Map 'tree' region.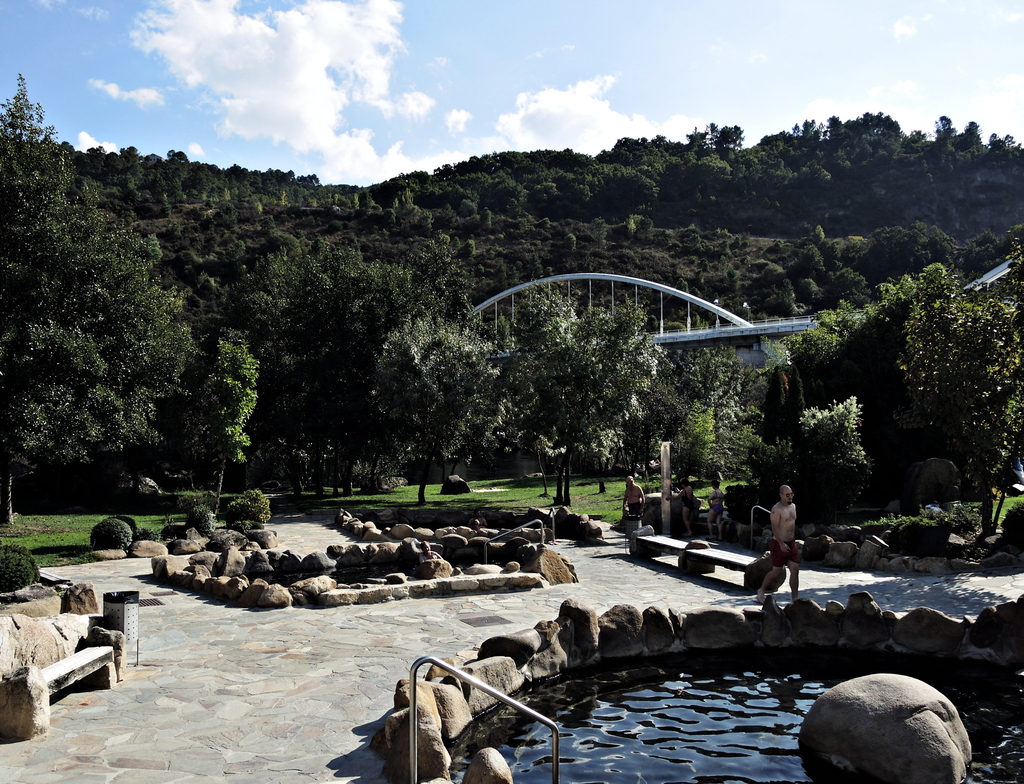
Mapped to [601, 165, 663, 214].
